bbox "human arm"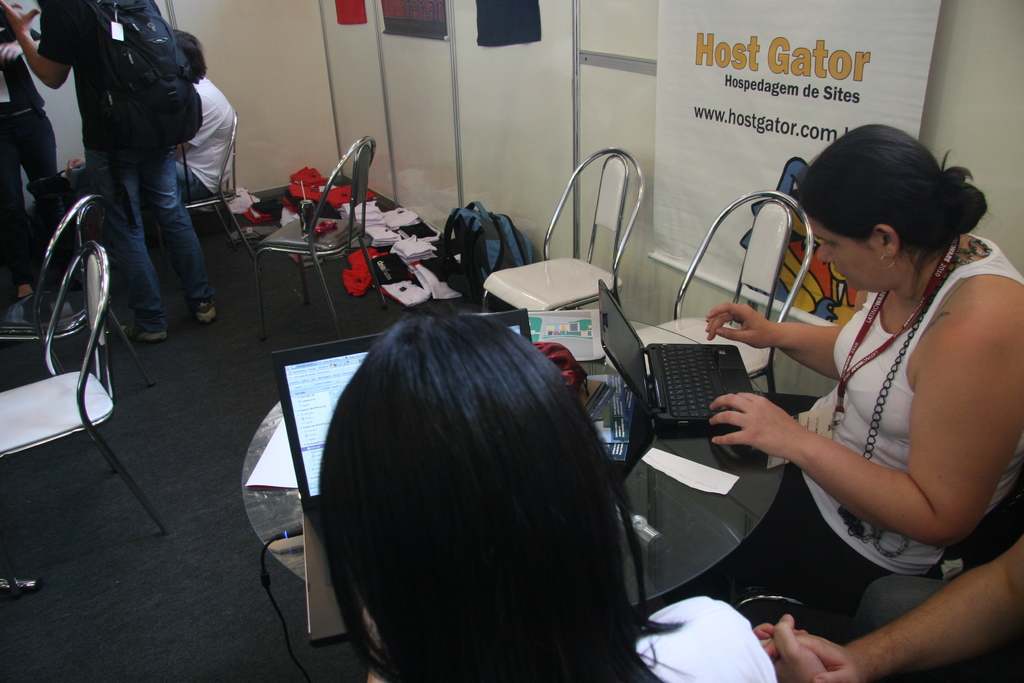
(172,96,221,158)
